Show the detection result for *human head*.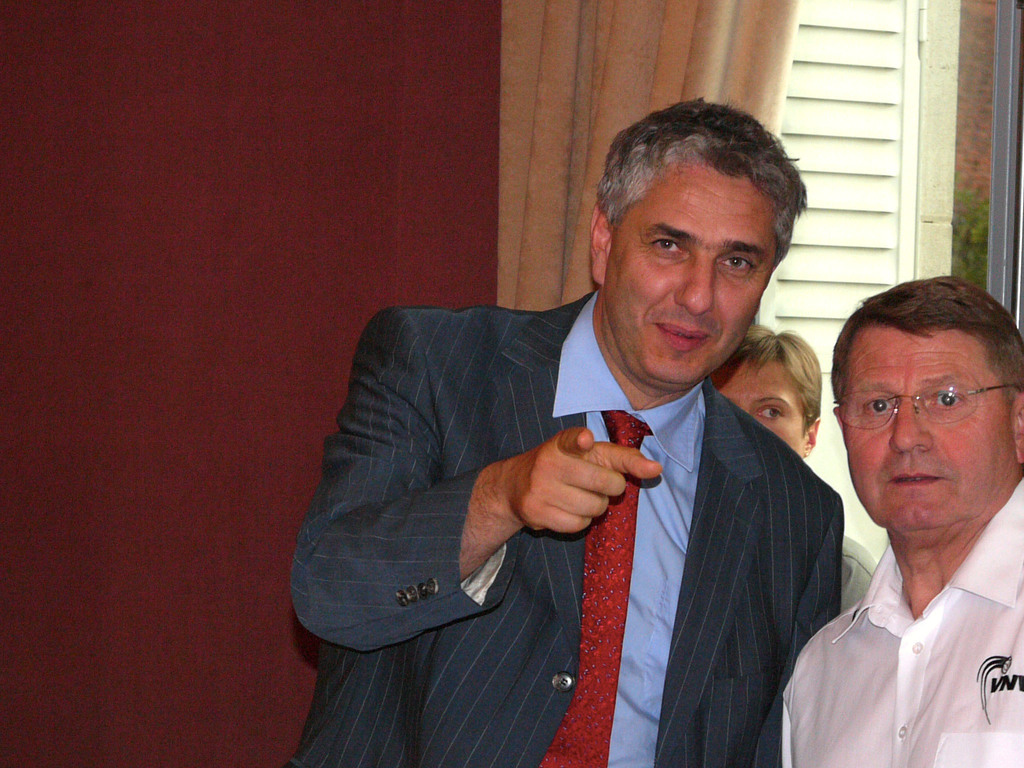
bbox(710, 328, 820, 463).
